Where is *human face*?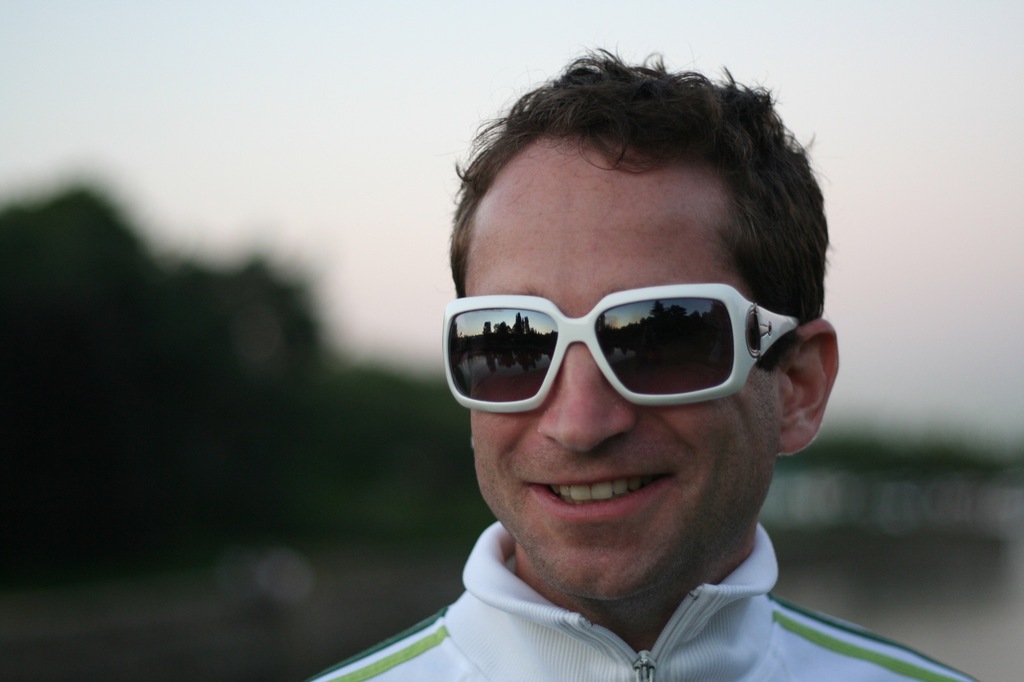
{"left": 455, "top": 154, "right": 791, "bottom": 603}.
